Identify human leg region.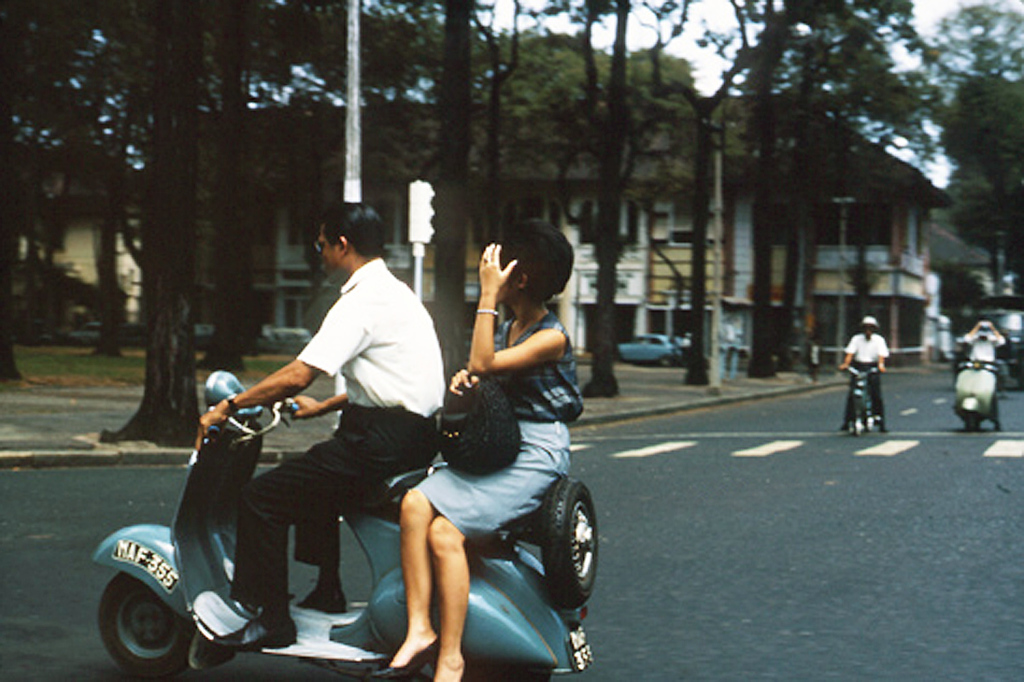
Region: region(291, 404, 346, 616).
